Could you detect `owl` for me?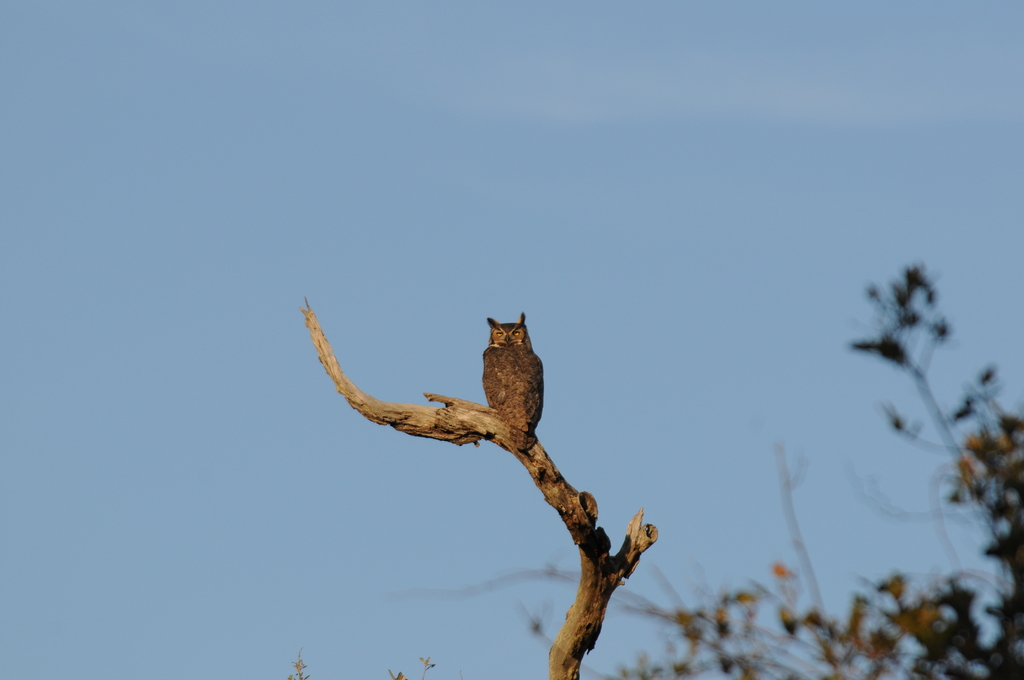
Detection result: bbox(484, 312, 545, 451).
